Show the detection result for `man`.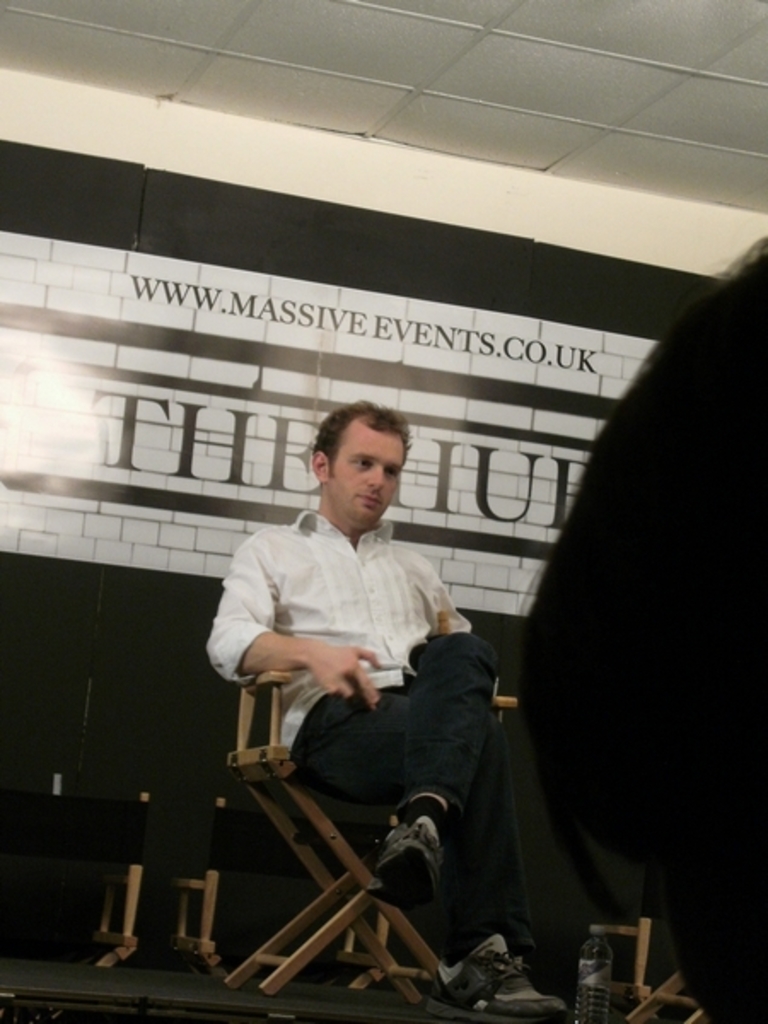
pyautogui.locateOnScreen(196, 394, 575, 1021).
